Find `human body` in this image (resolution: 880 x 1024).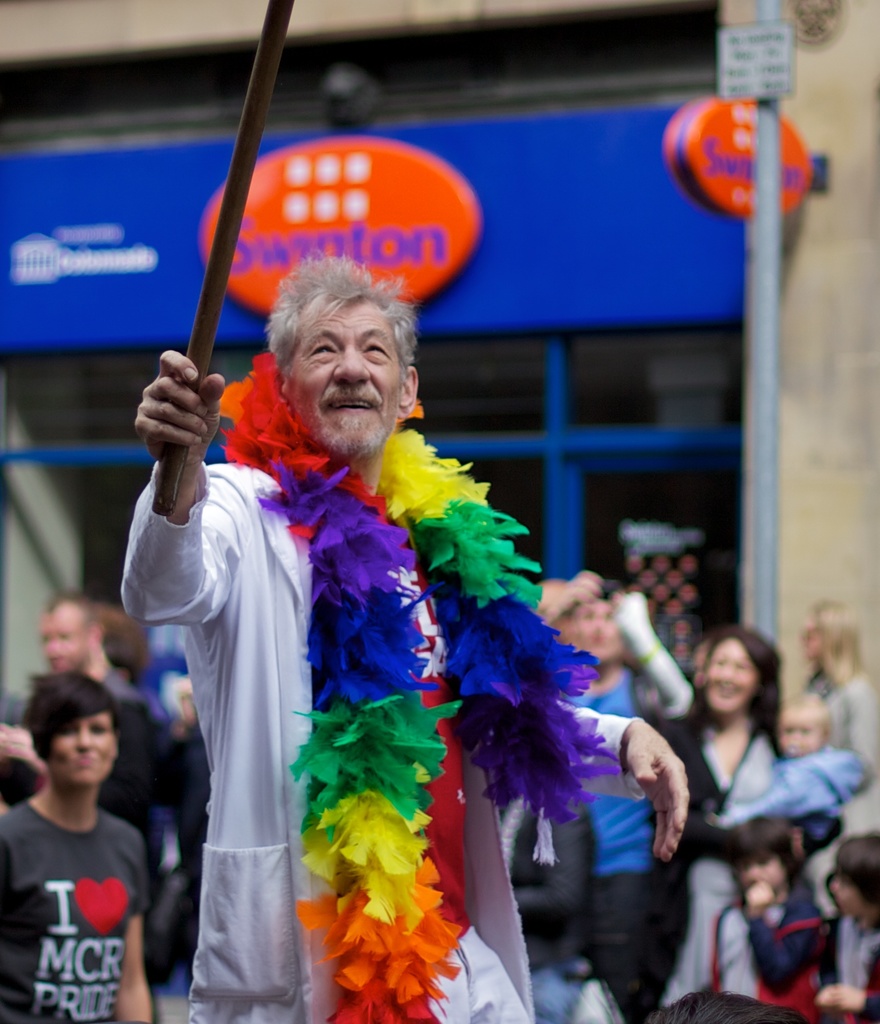
locate(0, 664, 161, 1023).
